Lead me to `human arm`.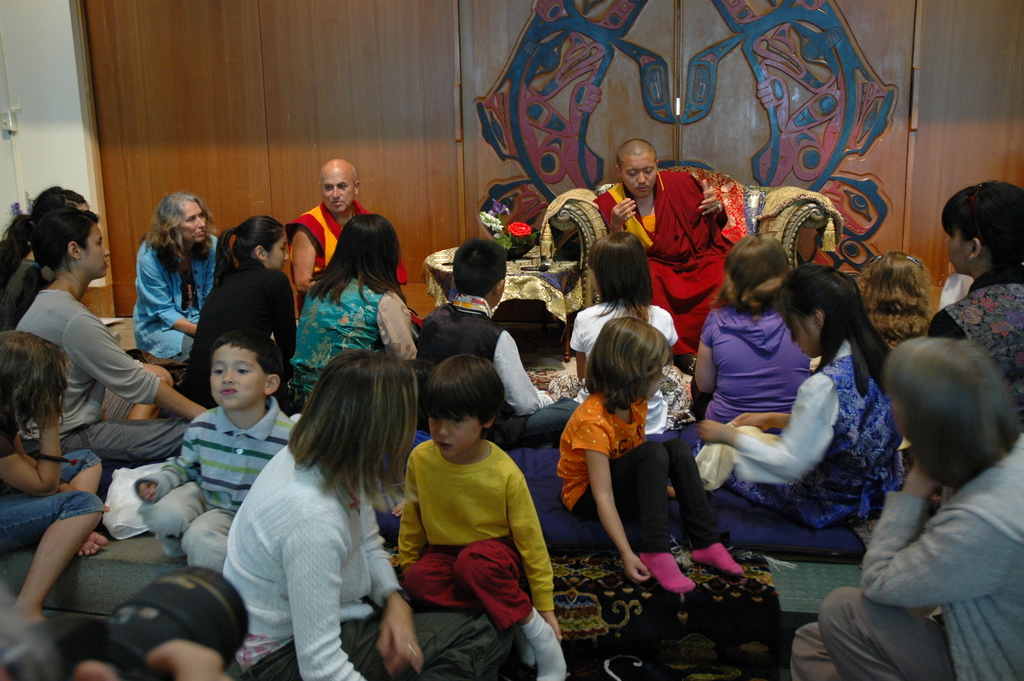
Lead to x1=600 y1=189 x2=645 y2=240.
